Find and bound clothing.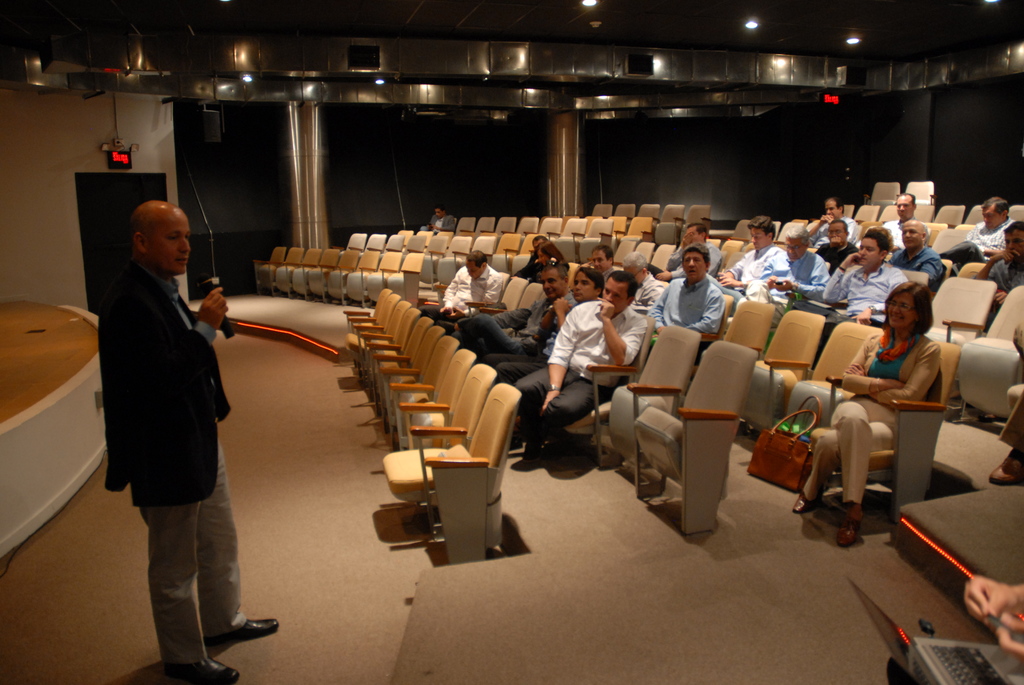
Bound: [x1=427, y1=214, x2=457, y2=235].
